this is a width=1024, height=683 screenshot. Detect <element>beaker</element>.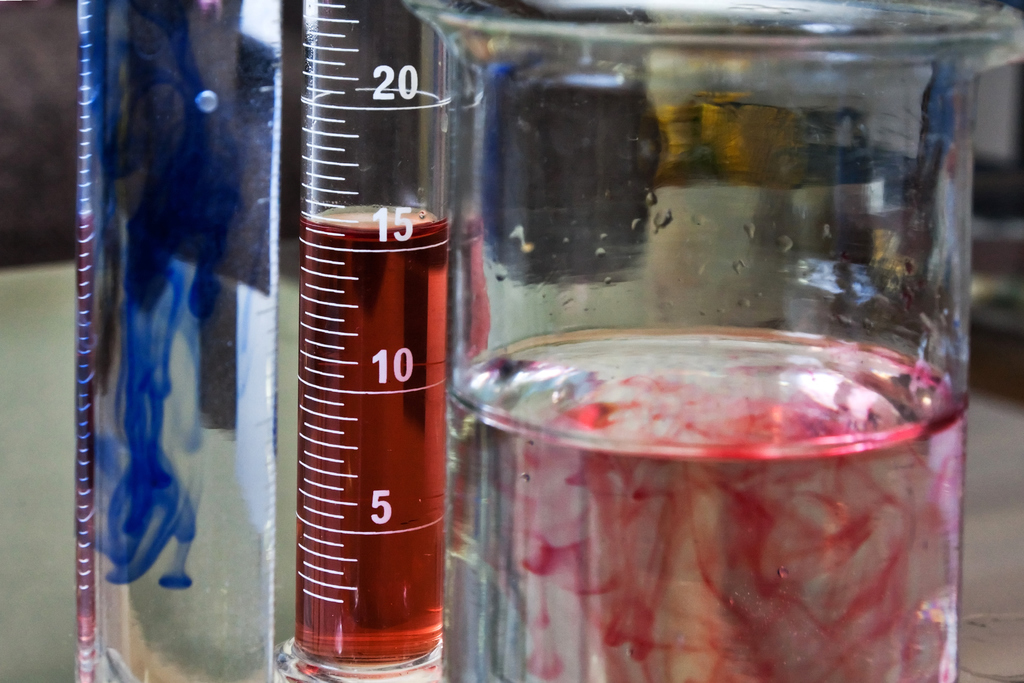
[left=403, top=0, right=1023, bottom=682].
